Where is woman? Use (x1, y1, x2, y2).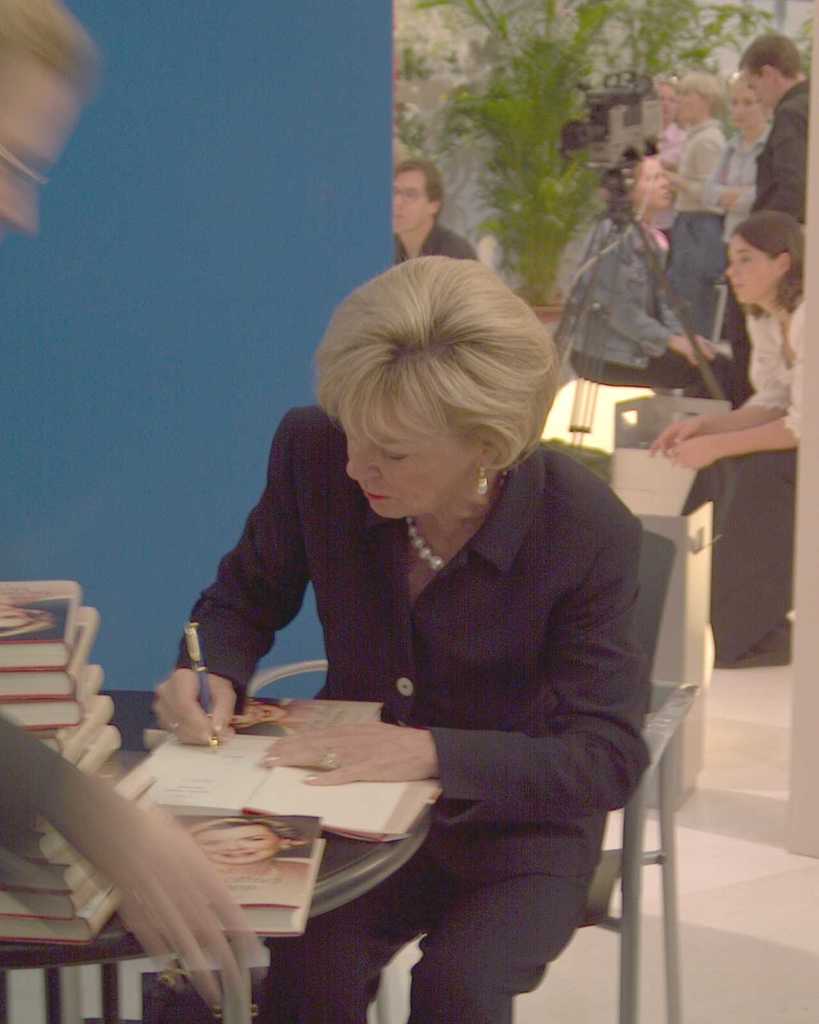
(645, 202, 815, 659).
